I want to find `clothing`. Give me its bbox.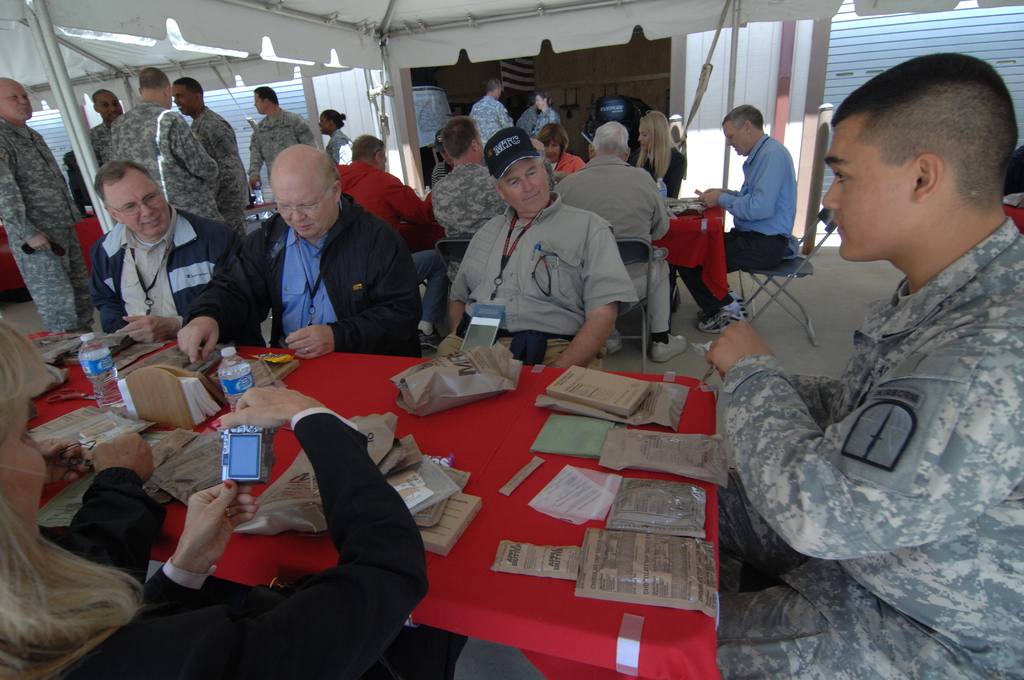
l=451, t=190, r=637, b=376.
